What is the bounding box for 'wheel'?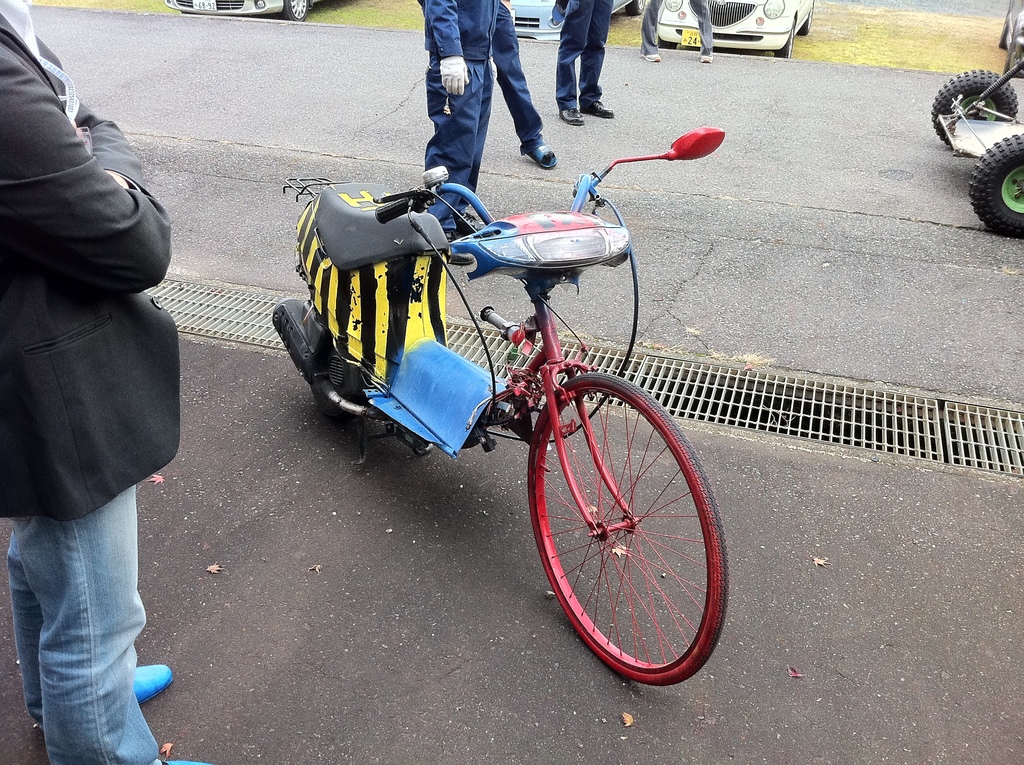
(left=968, top=133, right=1023, bottom=237).
